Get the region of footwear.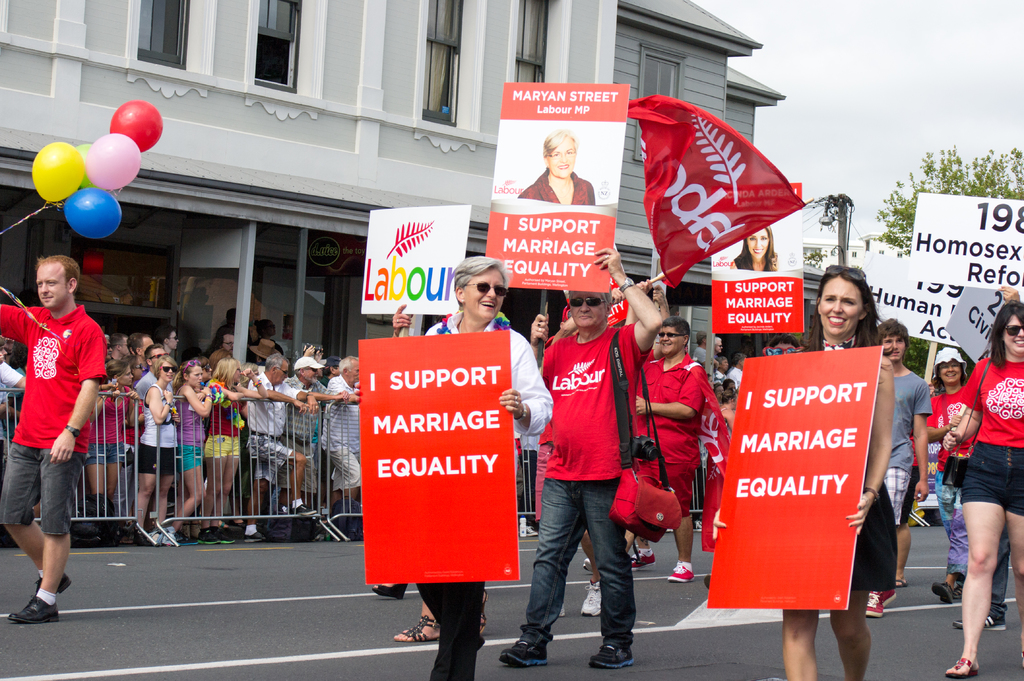
(476, 586, 490, 643).
